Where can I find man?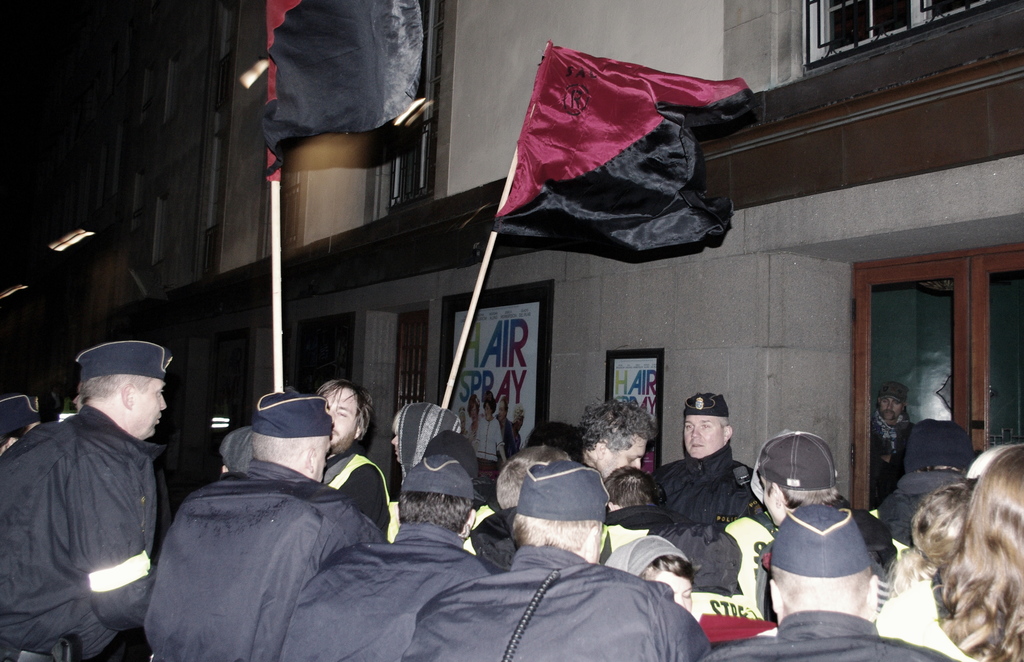
You can find it at <region>703, 494, 959, 661</region>.
